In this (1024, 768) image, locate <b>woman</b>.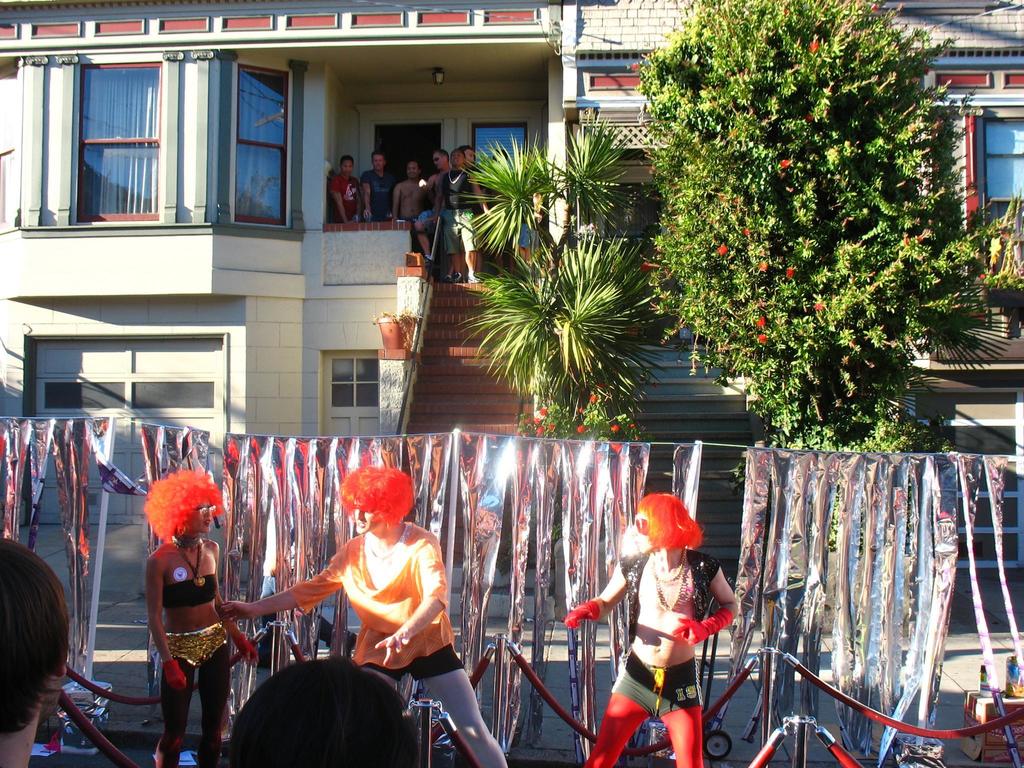
Bounding box: 227 462 505 767.
